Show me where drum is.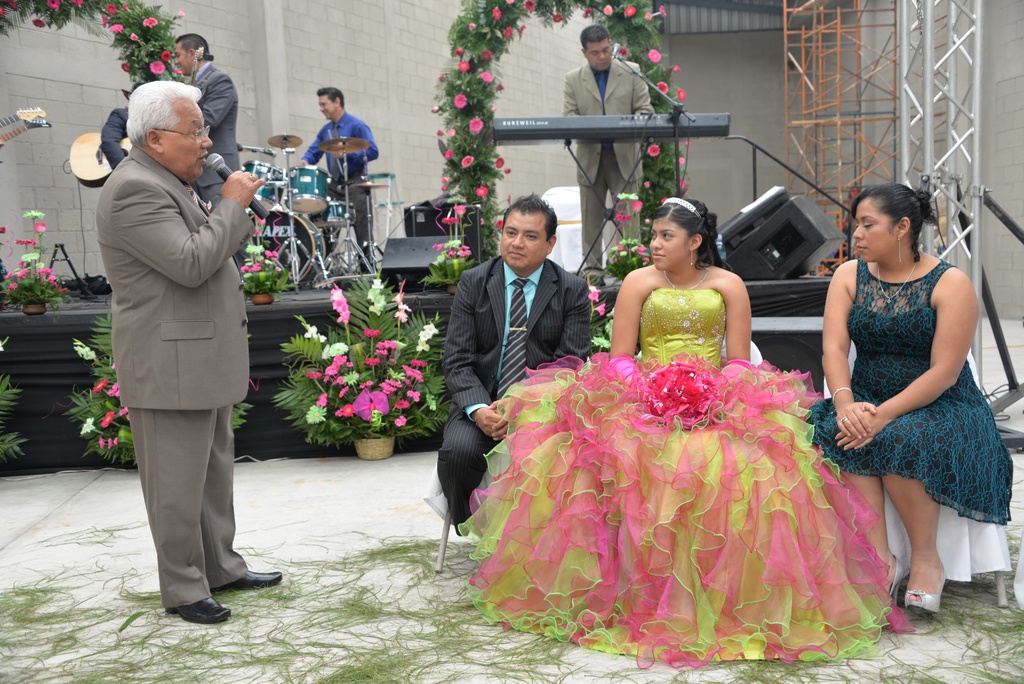
drum is at select_region(252, 211, 332, 282).
